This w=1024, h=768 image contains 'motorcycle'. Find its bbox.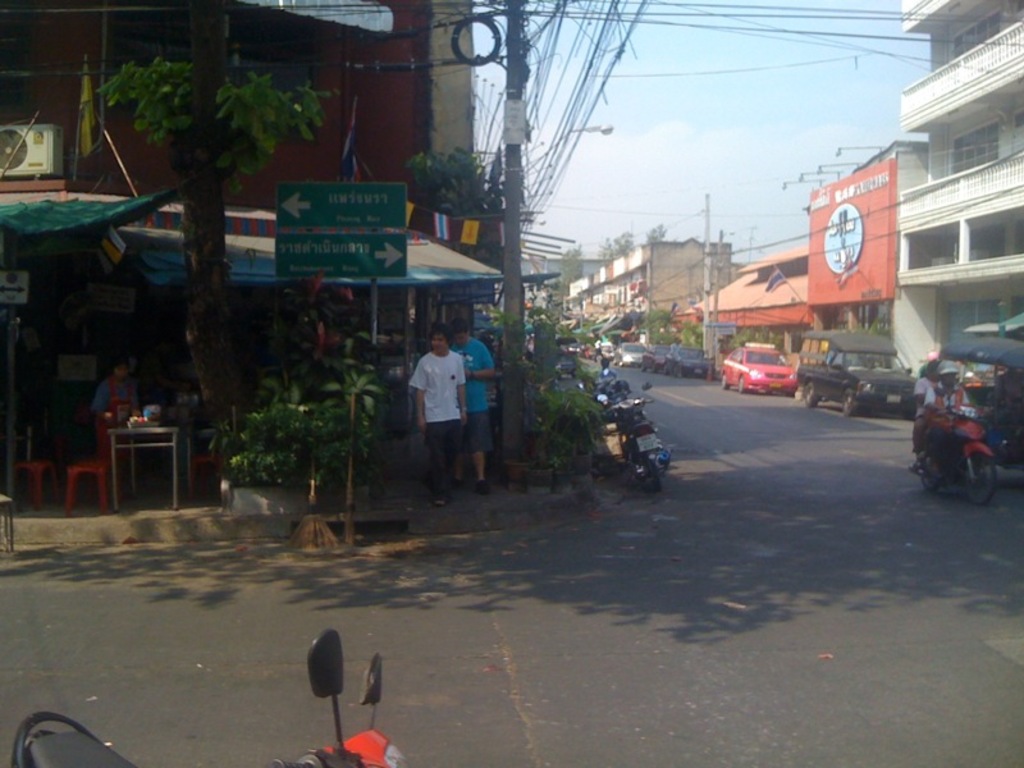
rect(593, 385, 669, 486).
